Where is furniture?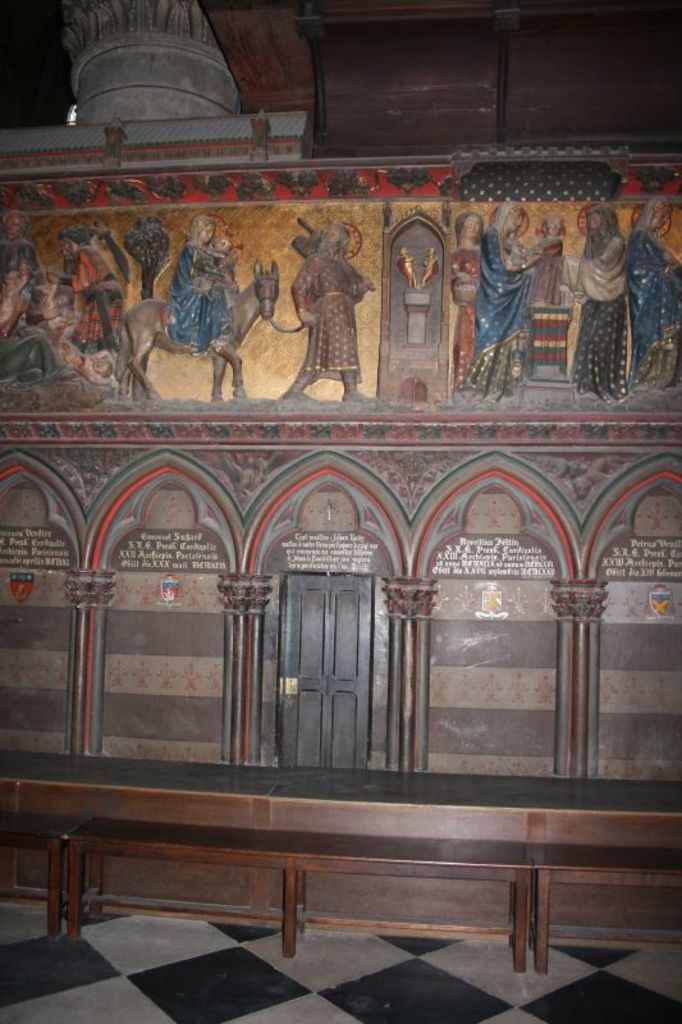
{"left": 528, "top": 846, "right": 681, "bottom": 988}.
